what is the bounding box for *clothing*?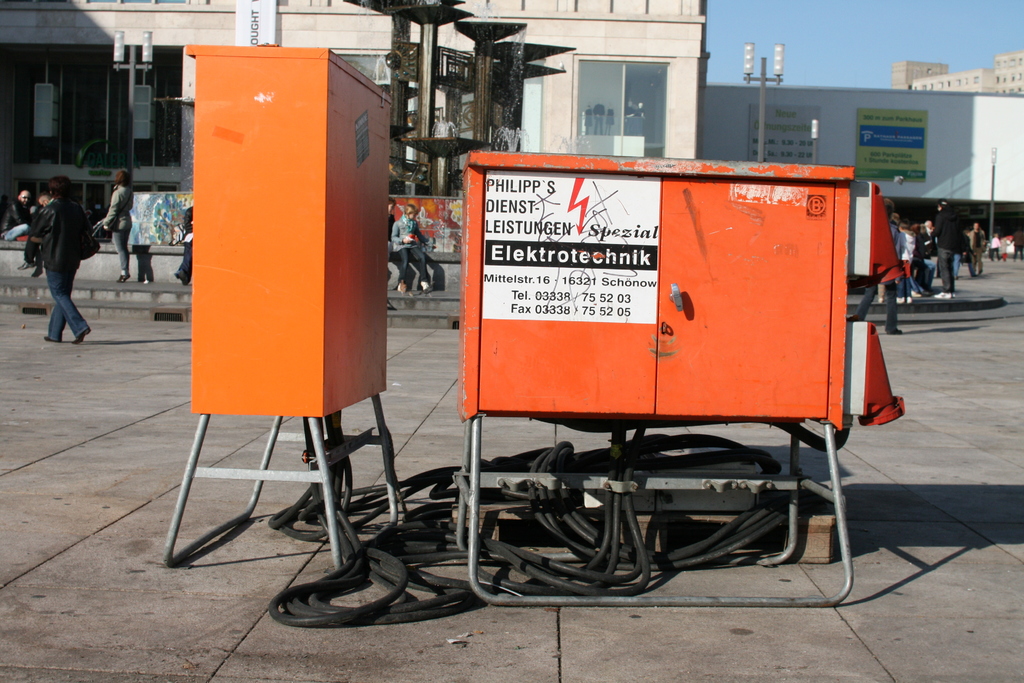
(left=104, top=188, right=129, bottom=276).
